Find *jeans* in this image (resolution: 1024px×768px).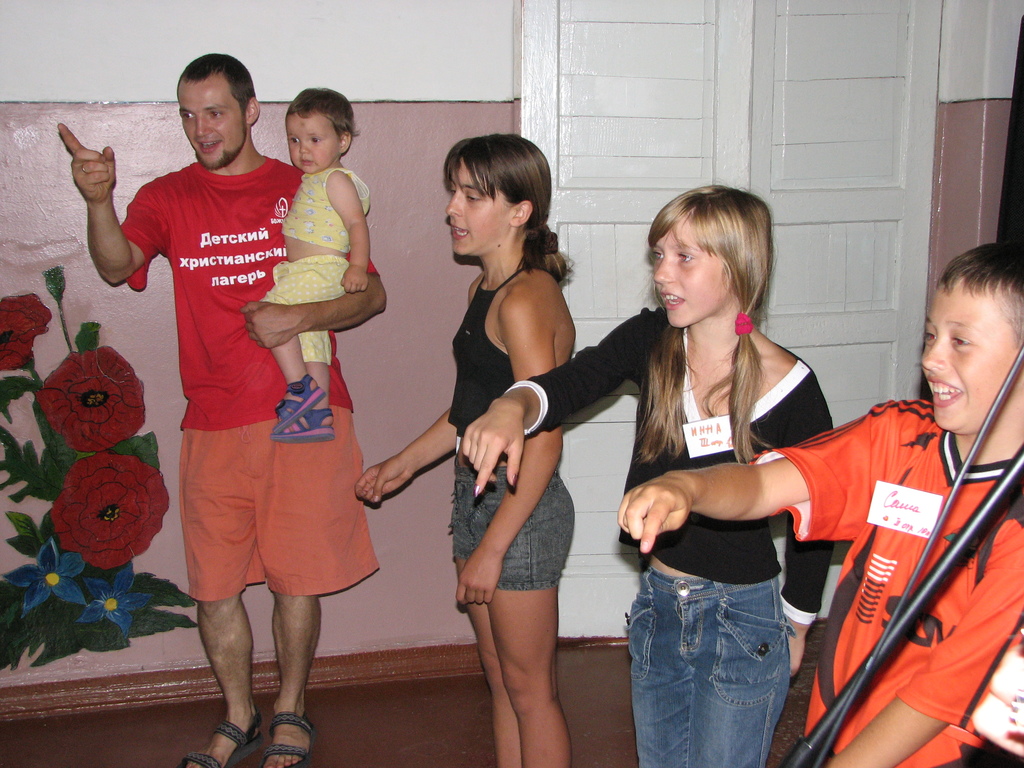
[left=637, top=547, right=823, bottom=765].
